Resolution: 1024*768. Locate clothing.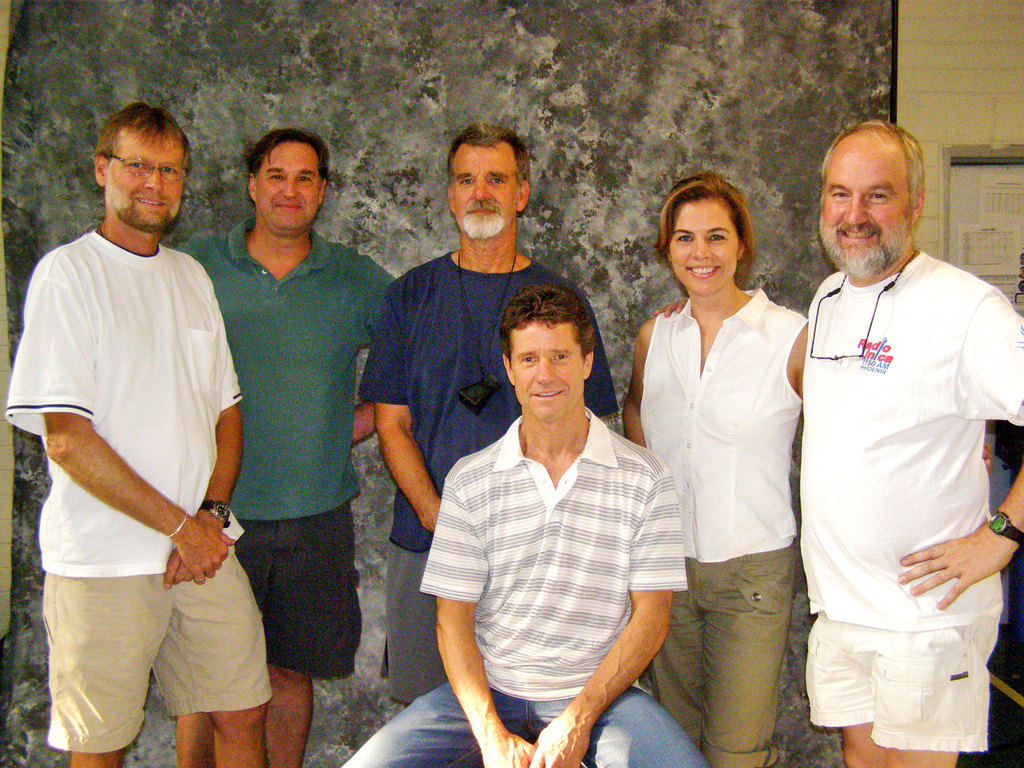
789/171/1009/746.
